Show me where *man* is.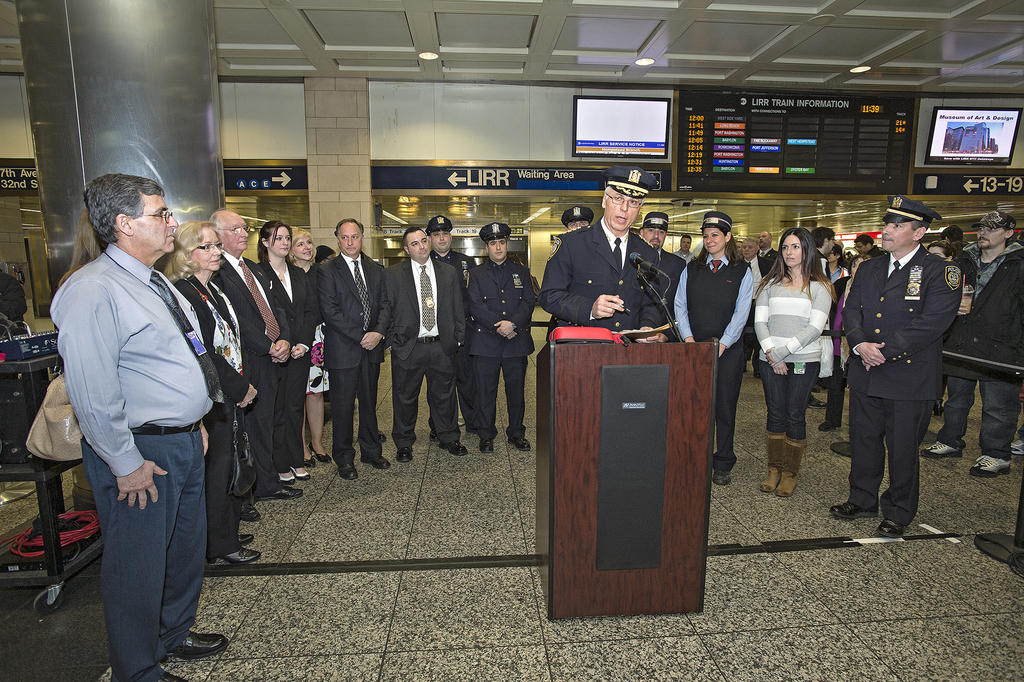
*man* is at 58 158 236 678.
